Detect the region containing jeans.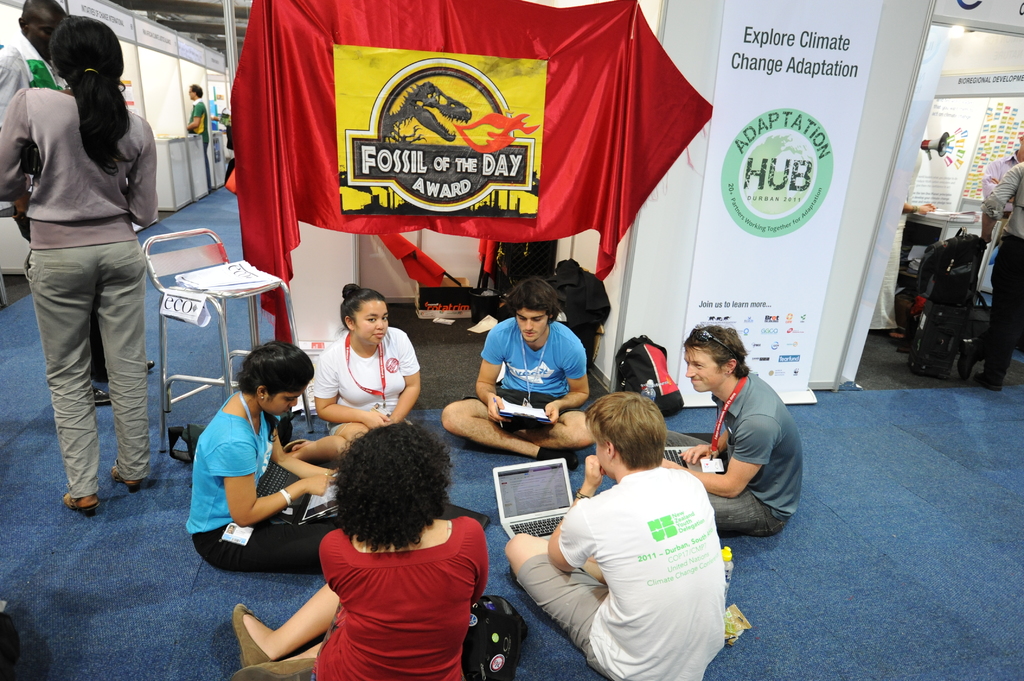
964 233 1023 378.
